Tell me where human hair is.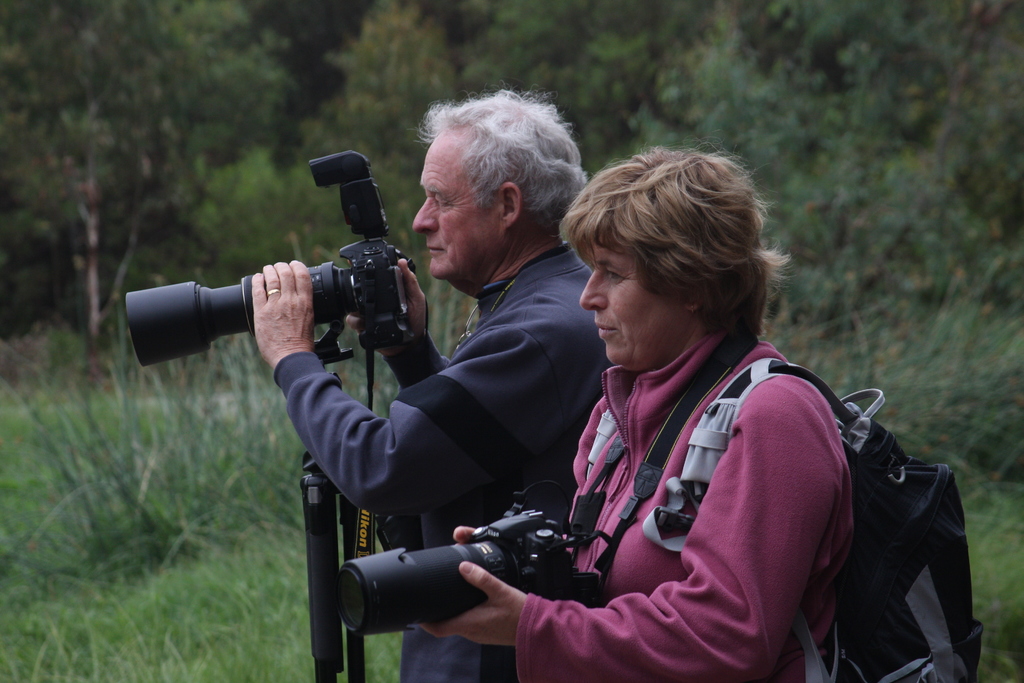
human hair is at region(426, 92, 600, 233).
